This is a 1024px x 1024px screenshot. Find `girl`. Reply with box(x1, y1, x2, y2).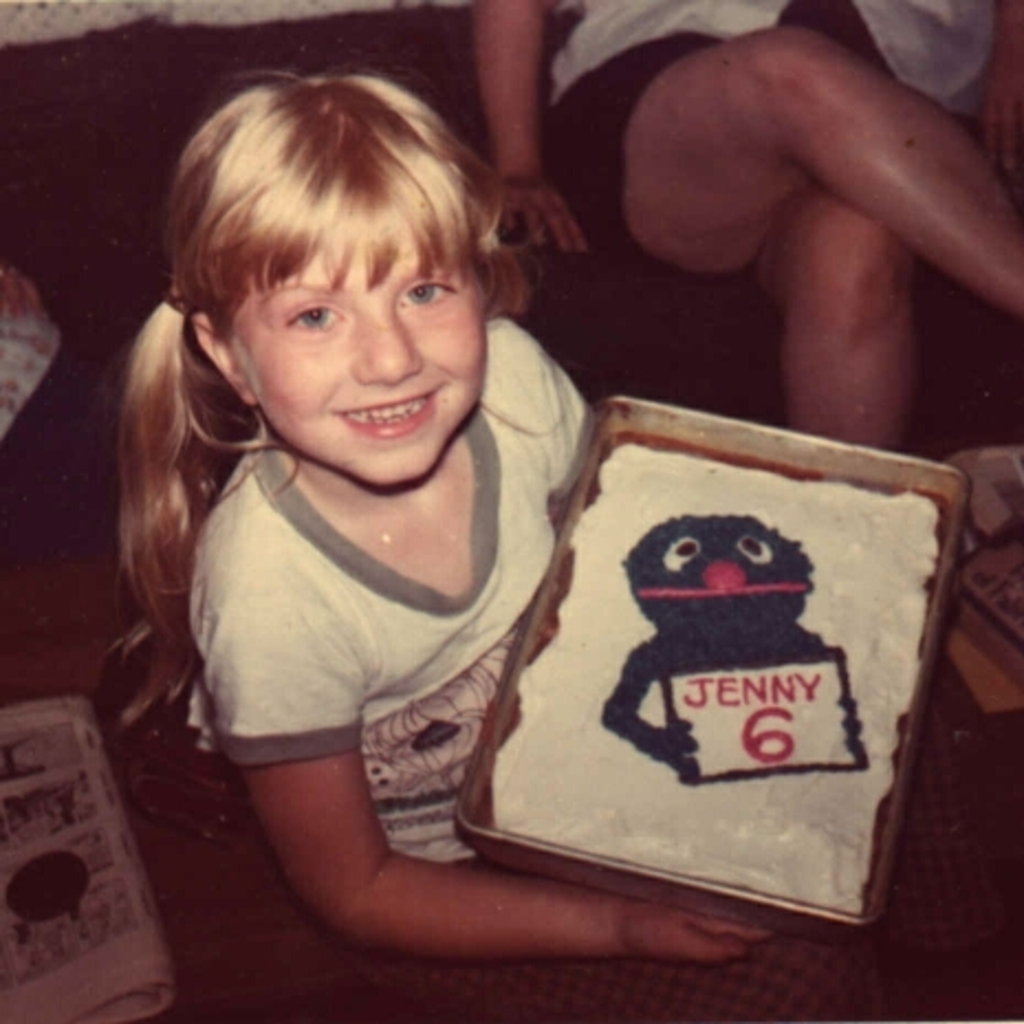
box(101, 53, 1022, 1022).
